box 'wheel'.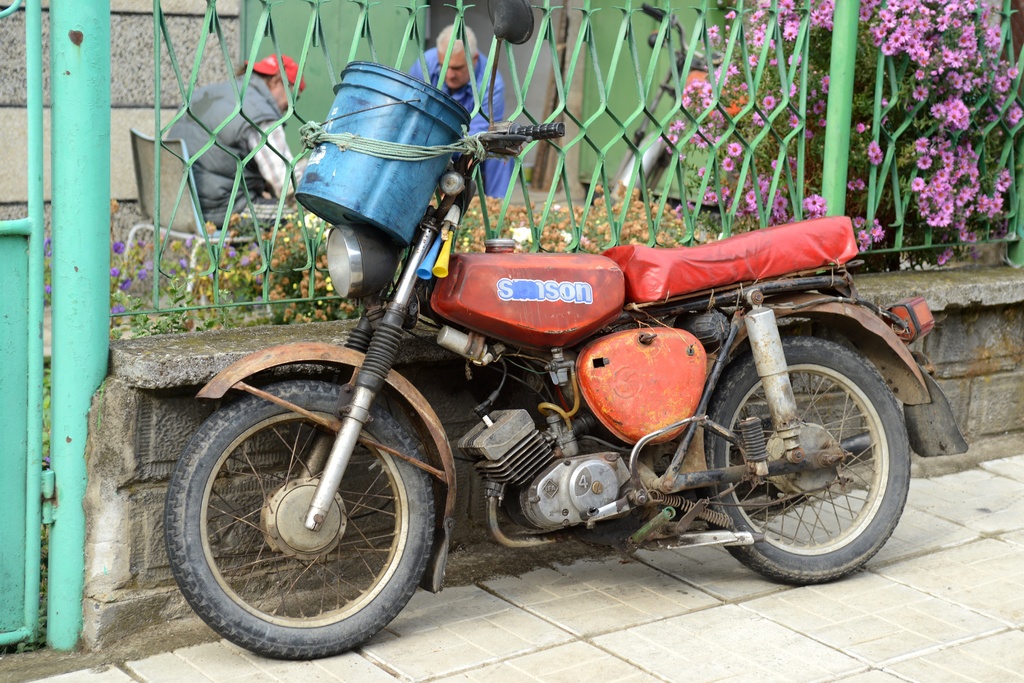
pyautogui.locateOnScreen(167, 387, 437, 652).
